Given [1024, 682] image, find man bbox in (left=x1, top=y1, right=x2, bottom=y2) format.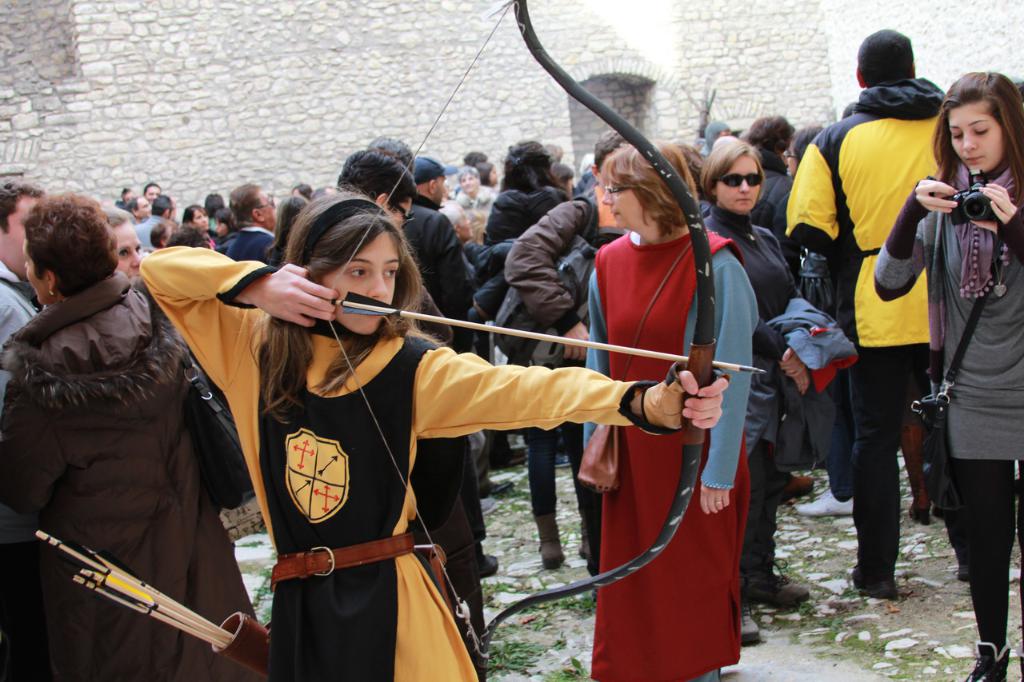
(left=455, top=168, right=492, bottom=207).
